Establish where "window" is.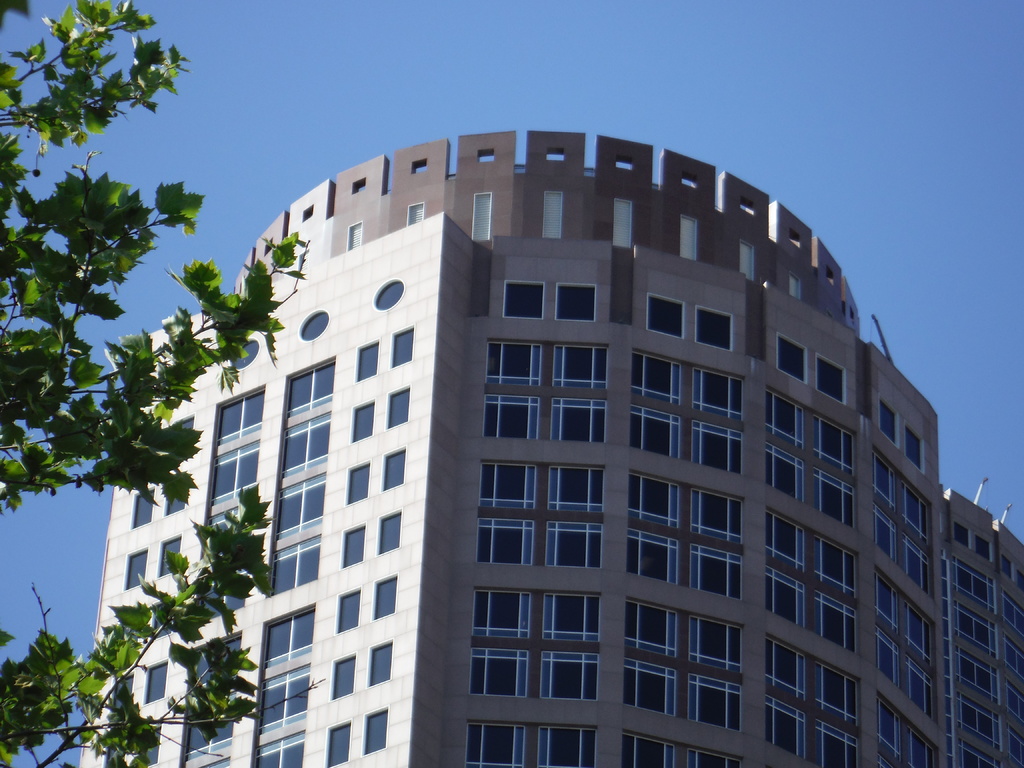
Established at rect(202, 390, 260, 511).
